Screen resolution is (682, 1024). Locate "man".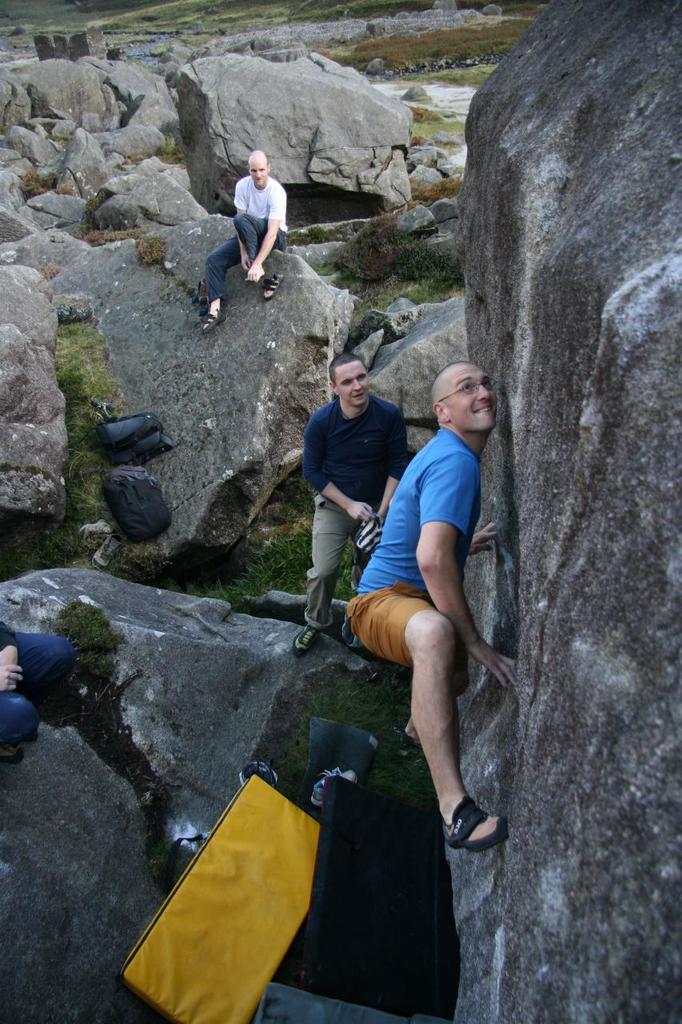
x1=200 y1=150 x2=286 y2=336.
